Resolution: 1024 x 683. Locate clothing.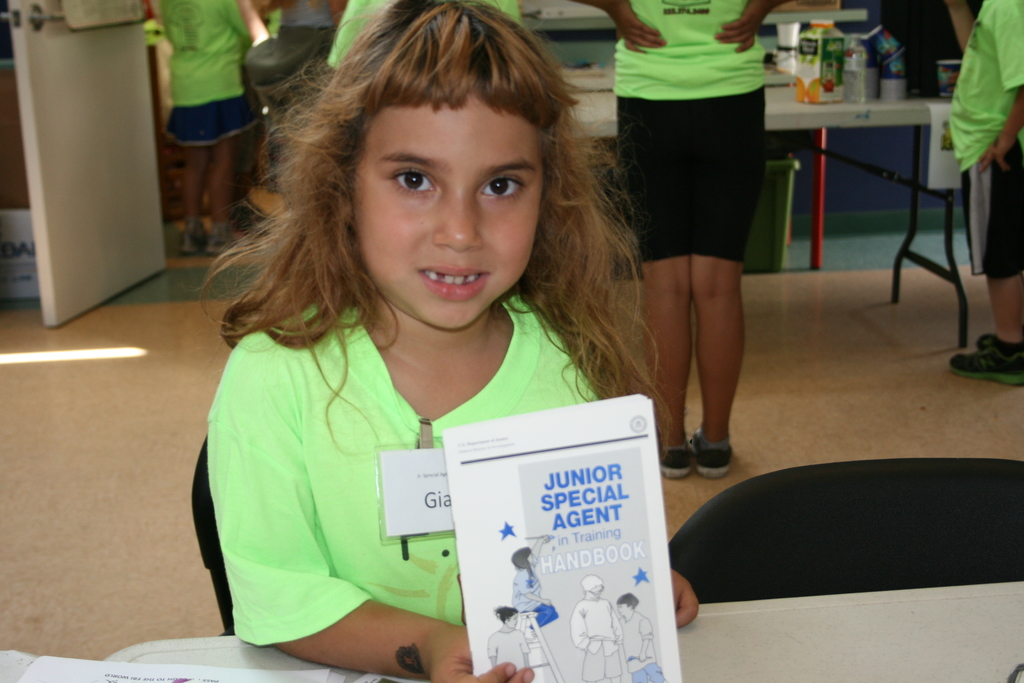
604,0,746,286.
